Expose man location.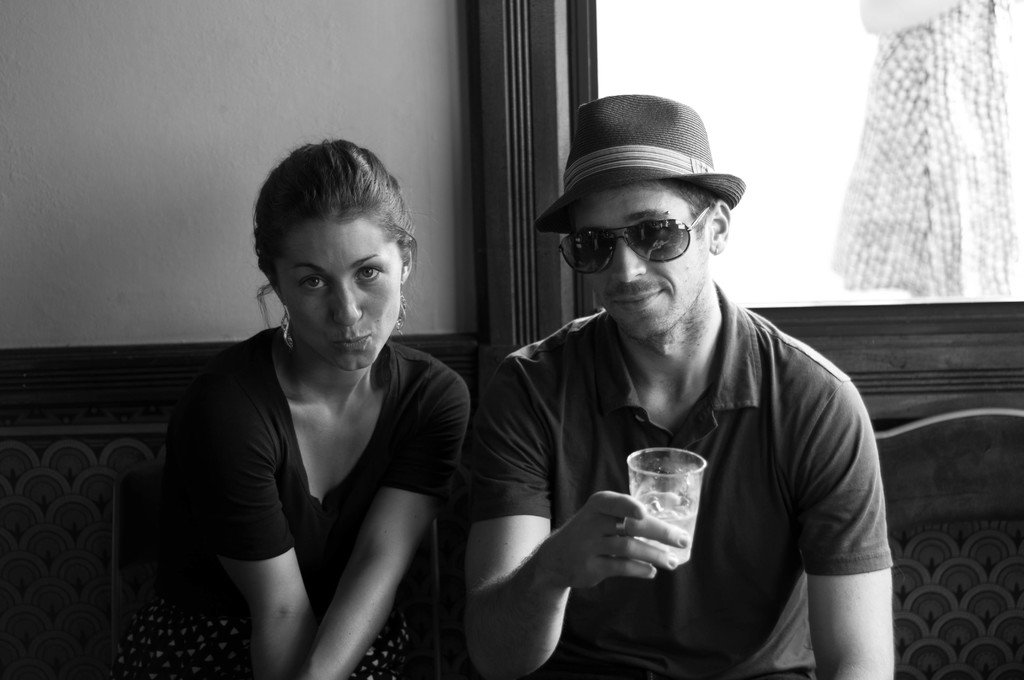
Exposed at (461,93,900,679).
